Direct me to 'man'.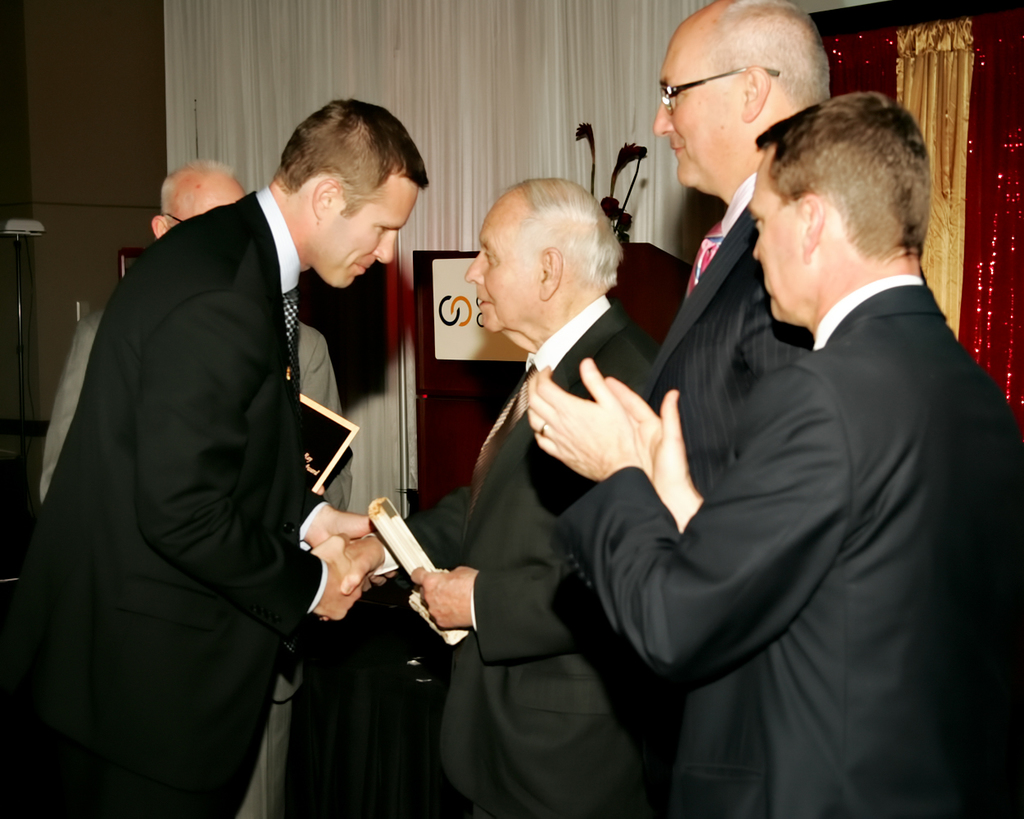
Direction: select_region(524, 91, 1023, 818).
